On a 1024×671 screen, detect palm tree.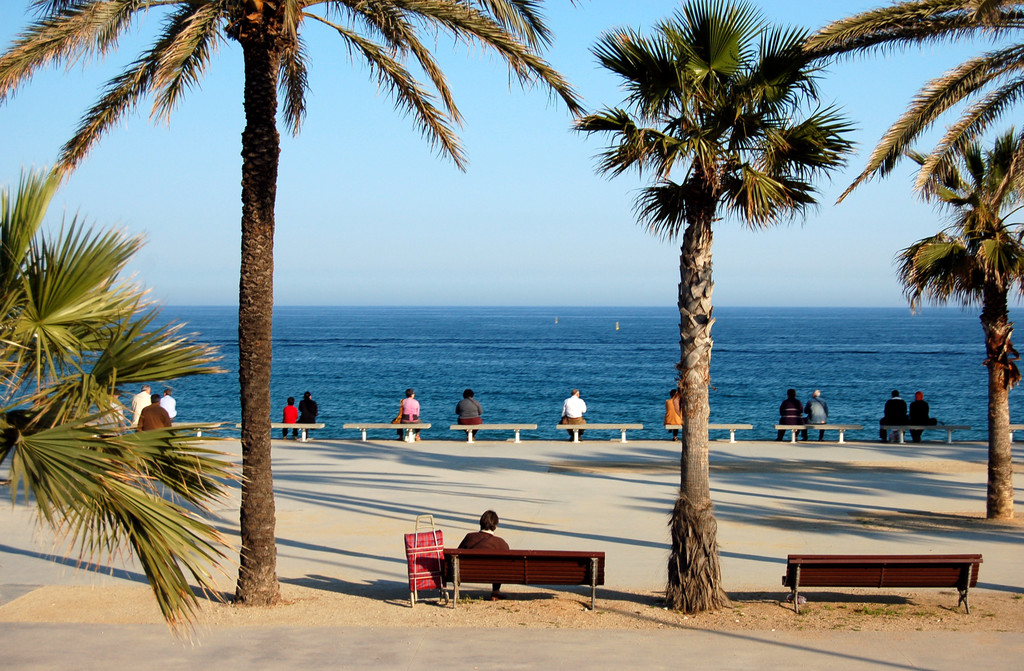
10, 0, 556, 618.
